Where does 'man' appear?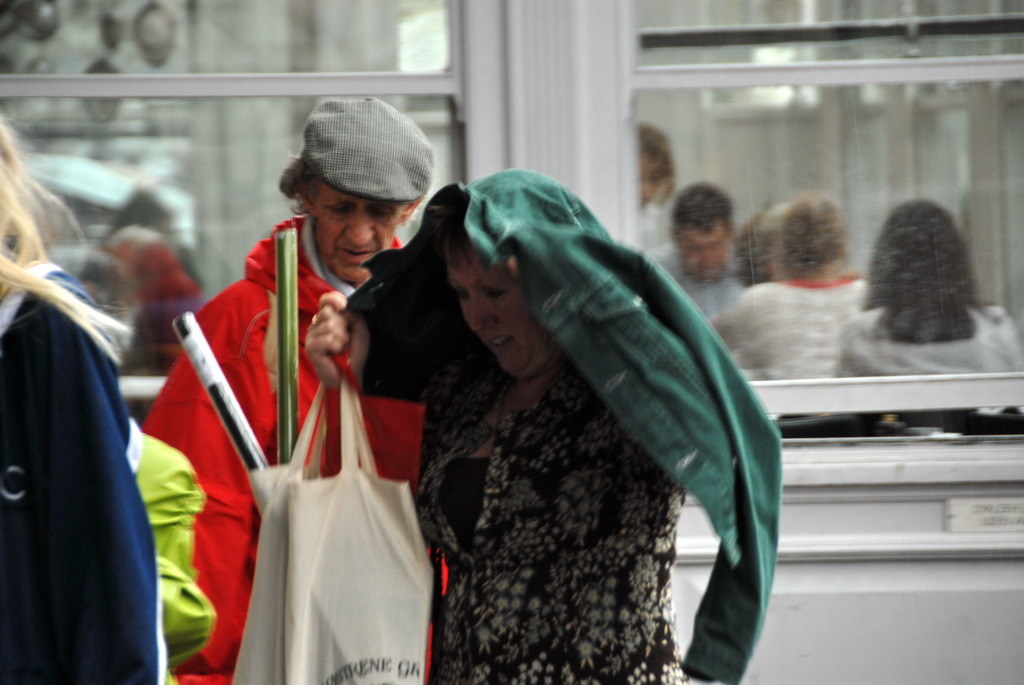
Appears at (704,187,866,380).
